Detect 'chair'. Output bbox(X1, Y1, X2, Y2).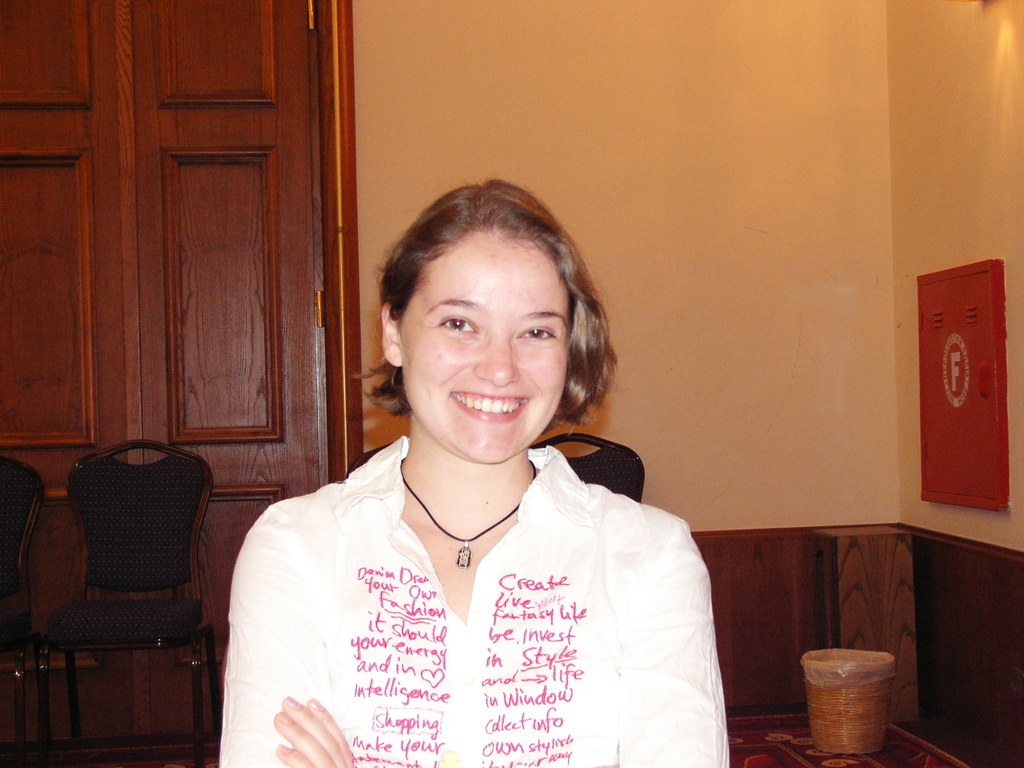
bbox(0, 457, 38, 767).
